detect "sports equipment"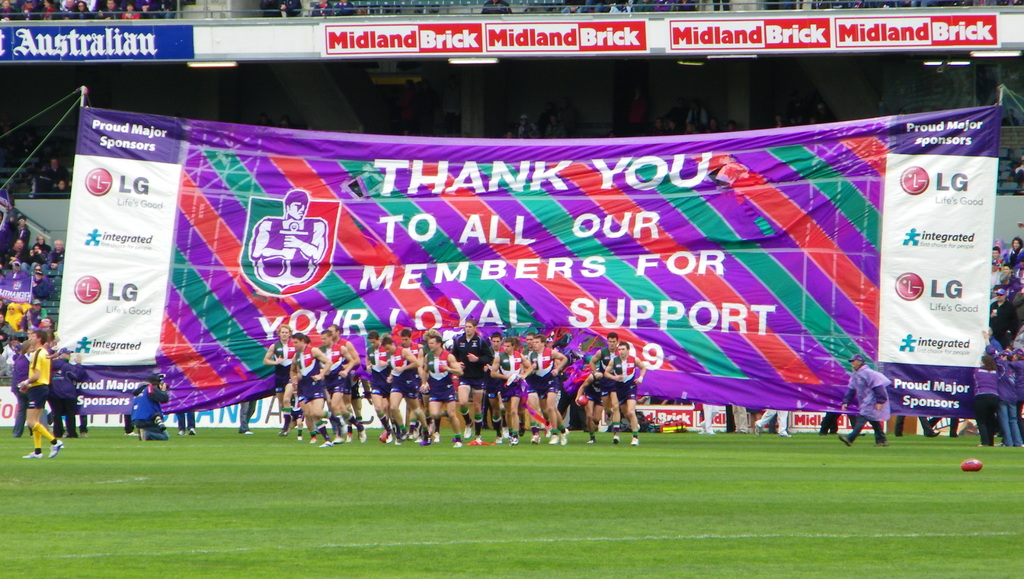
detection(959, 455, 982, 472)
